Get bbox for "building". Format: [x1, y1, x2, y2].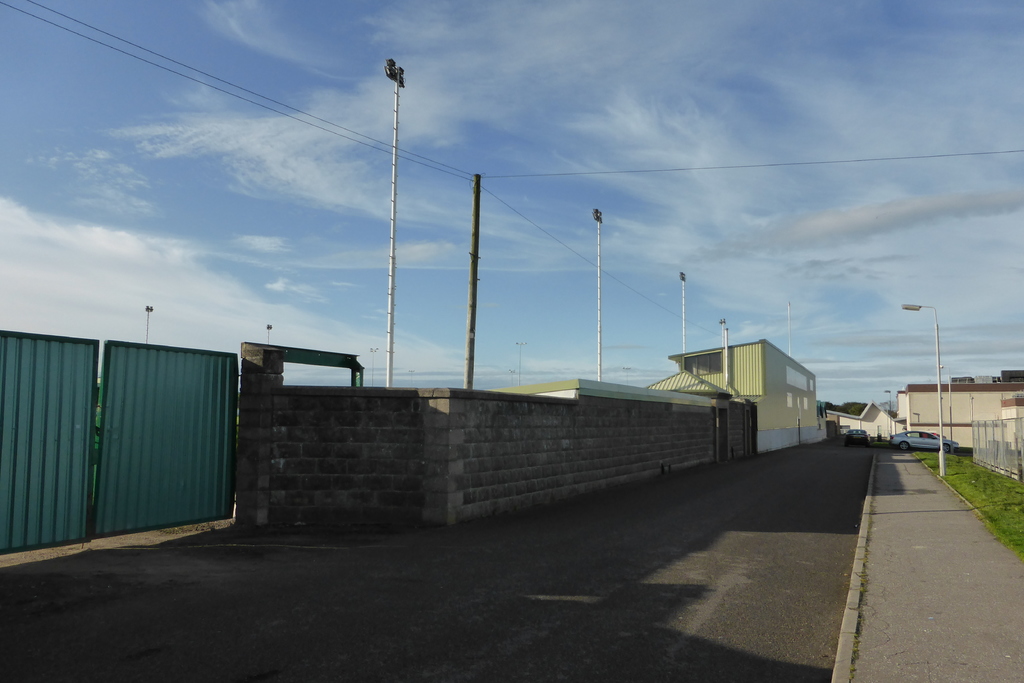
[644, 339, 831, 458].
